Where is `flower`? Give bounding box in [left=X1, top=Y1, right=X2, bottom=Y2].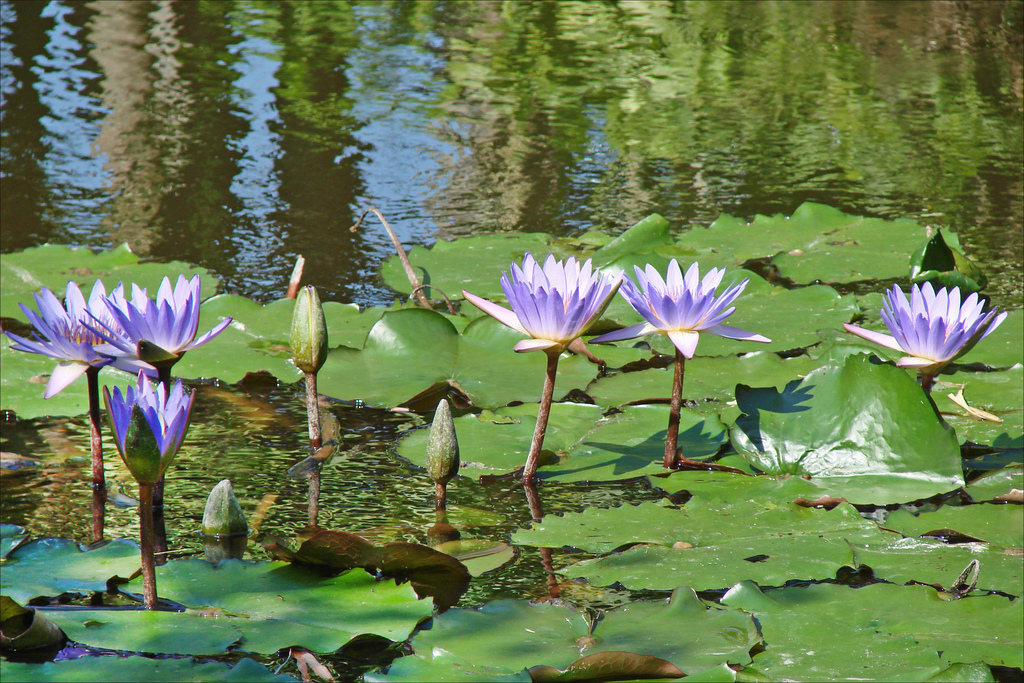
[left=463, top=254, right=624, bottom=378].
